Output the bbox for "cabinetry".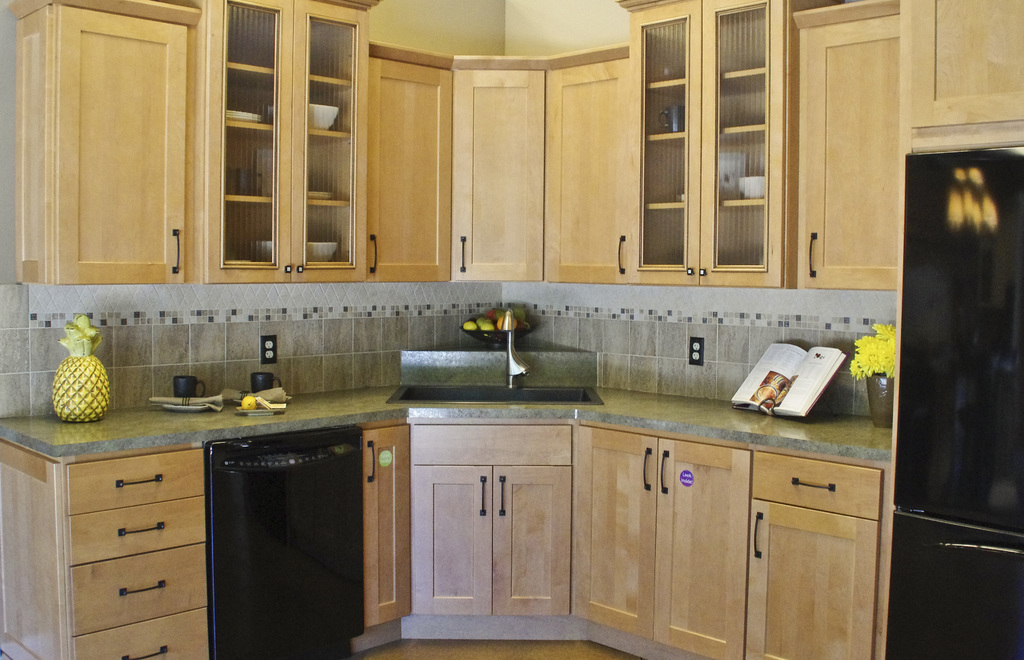
locate(446, 60, 547, 288).
